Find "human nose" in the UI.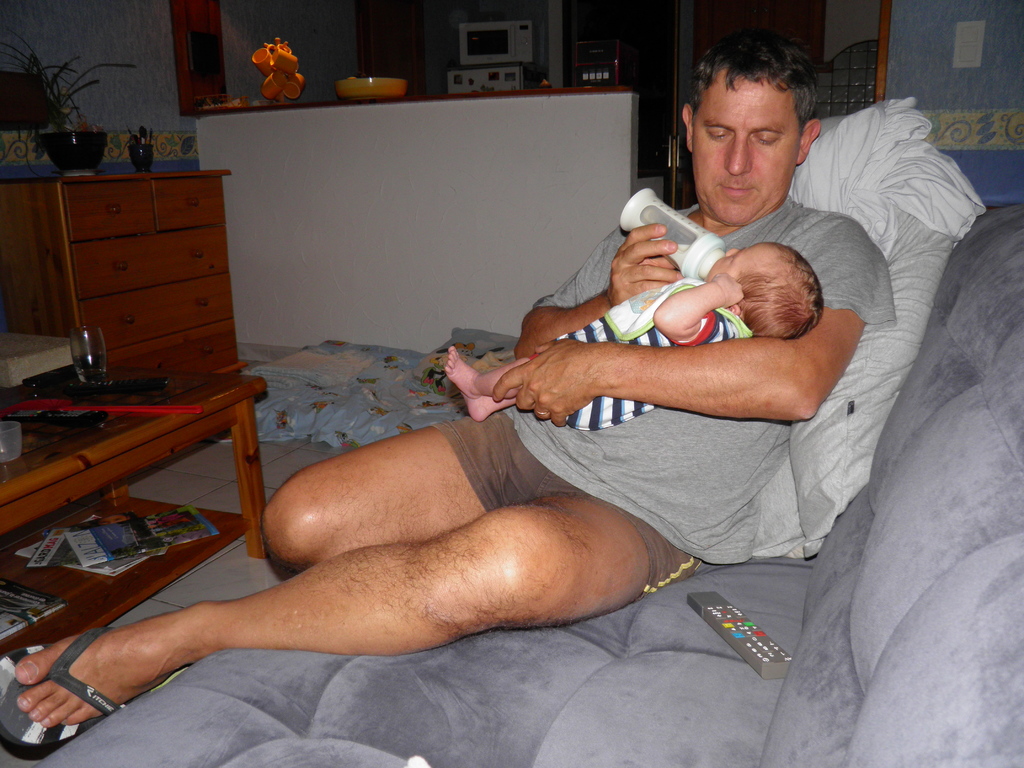
UI element at l=724, t=134, r=751, b=177.
